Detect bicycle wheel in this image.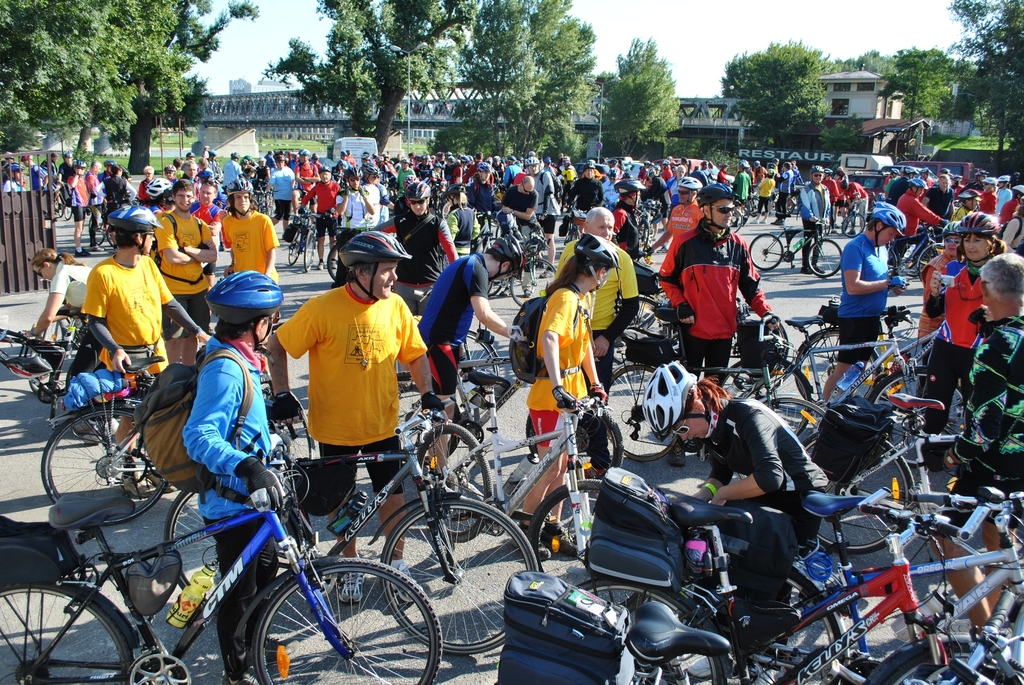
Detection: Rect(745, 234, 785, 271).
